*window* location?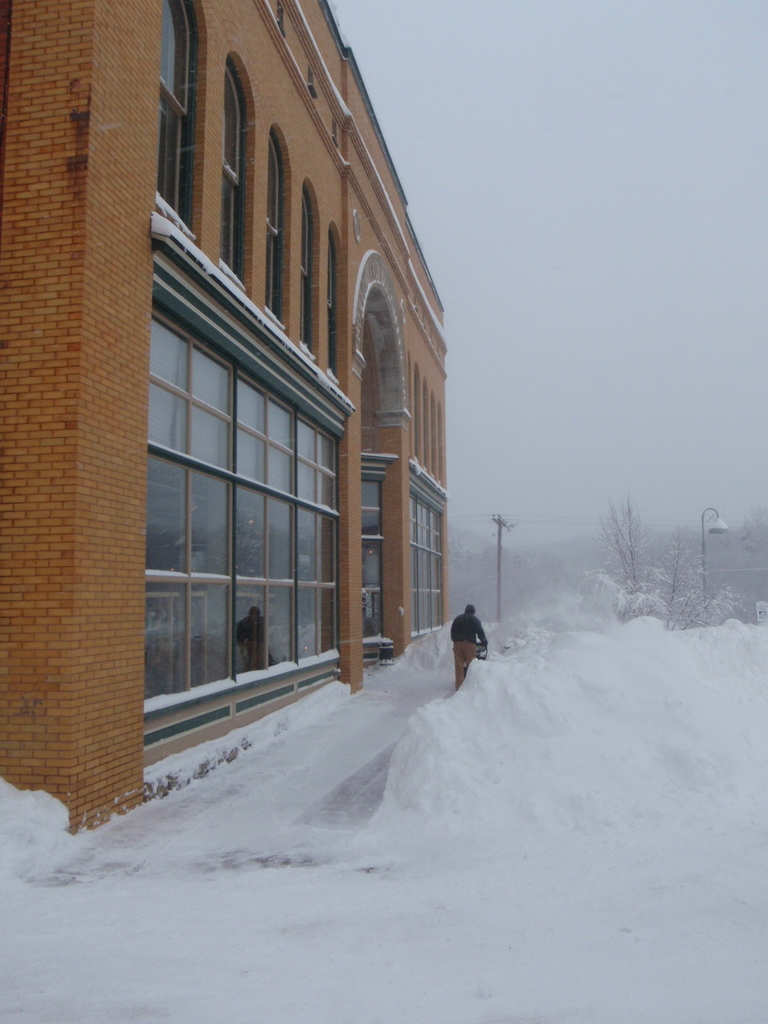
select_region(162, 0, 195, 225)
